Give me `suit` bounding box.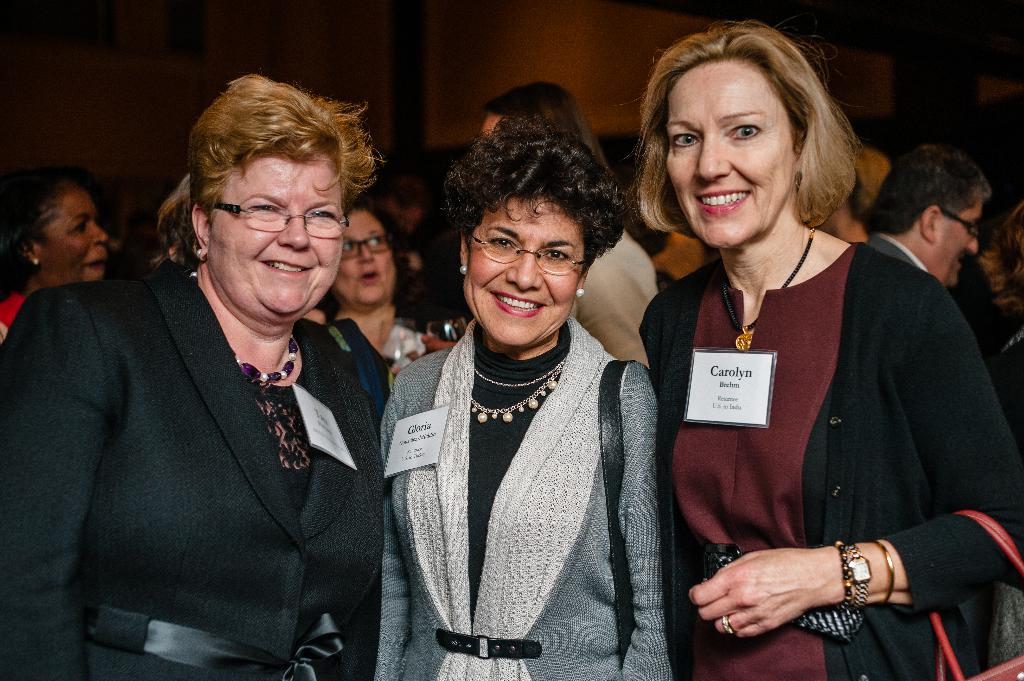
{"x1": 868, "y1": 232, "x2": 929, "y2": 272}.
